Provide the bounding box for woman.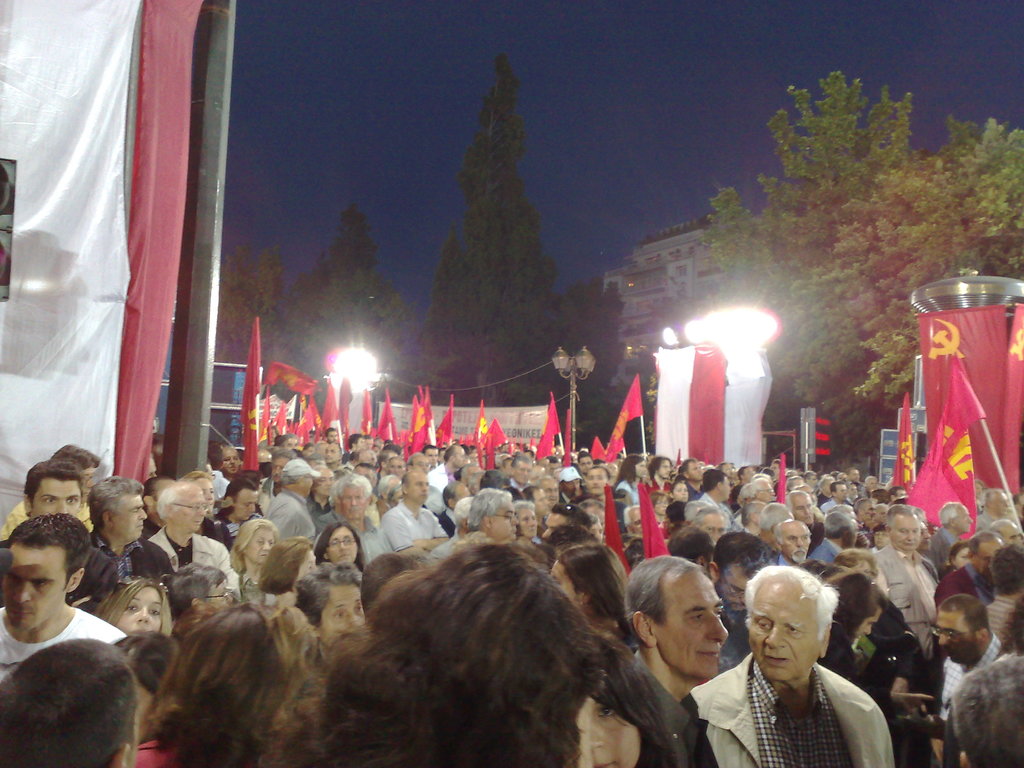
bbox=(92, 577, 175, 641).
